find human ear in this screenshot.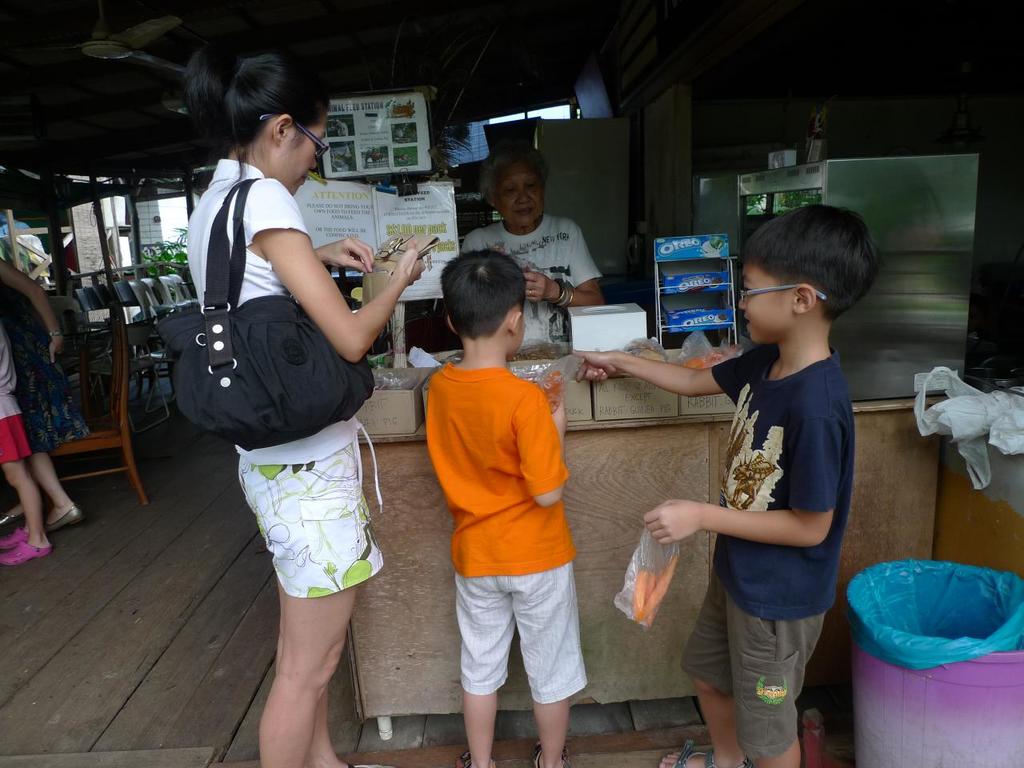
The bounding box for human ear is bbox=[273, 114, 294, 147].
